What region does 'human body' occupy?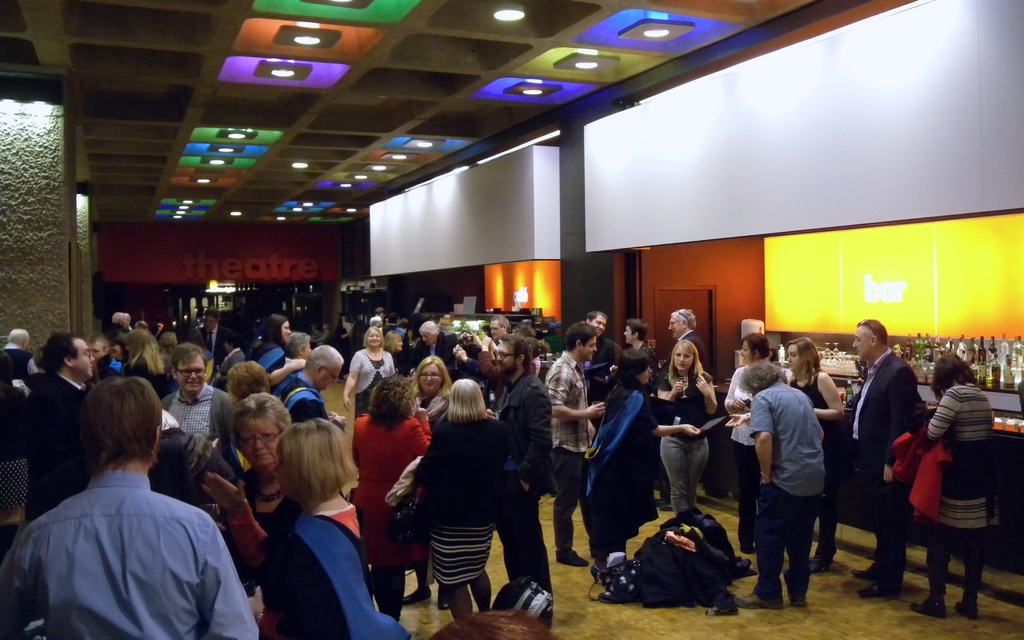
{"left": 404, "top": 374, "right": 504, "bottom": 632}.
